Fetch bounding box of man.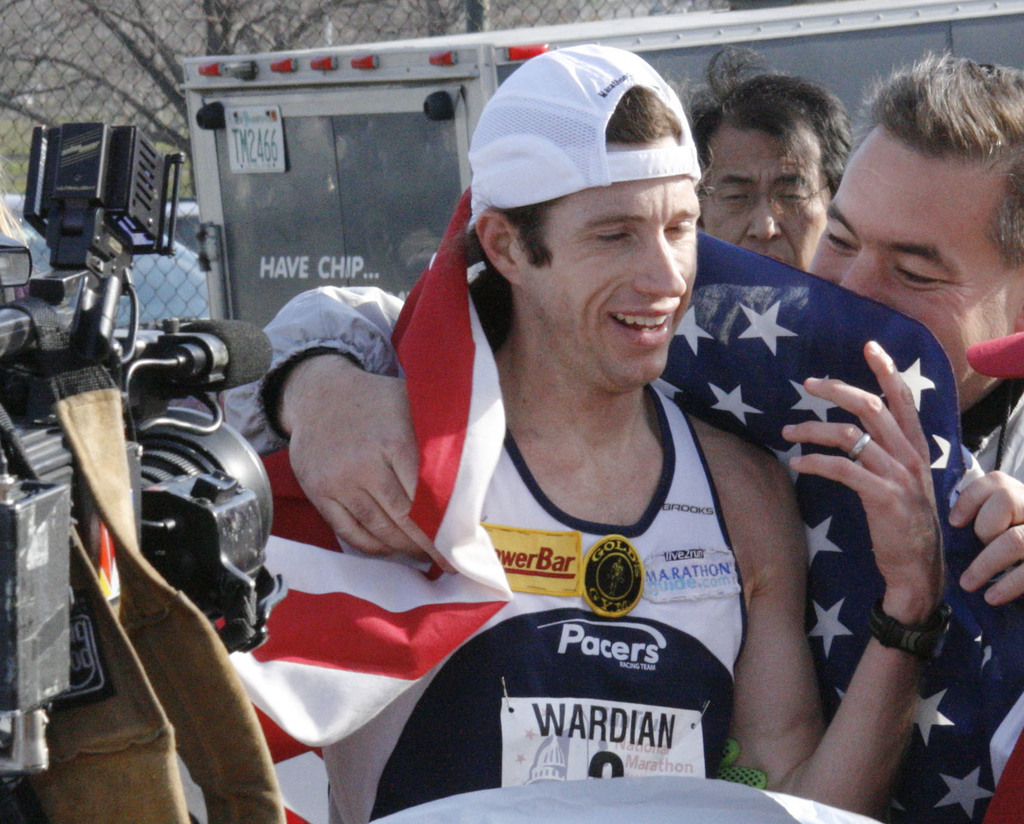
Bbox: locate(257, 51, 1023, 823).
